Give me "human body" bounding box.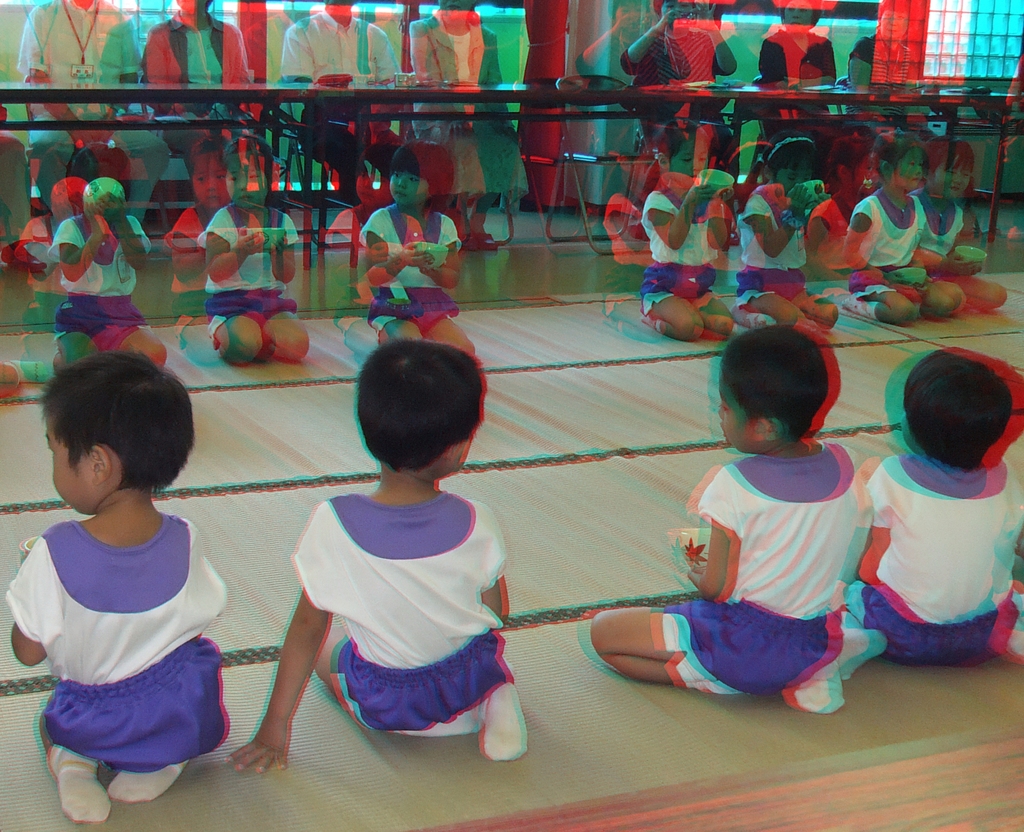
pyautogui.locateOnScreen(282, 0, 413, 206).
